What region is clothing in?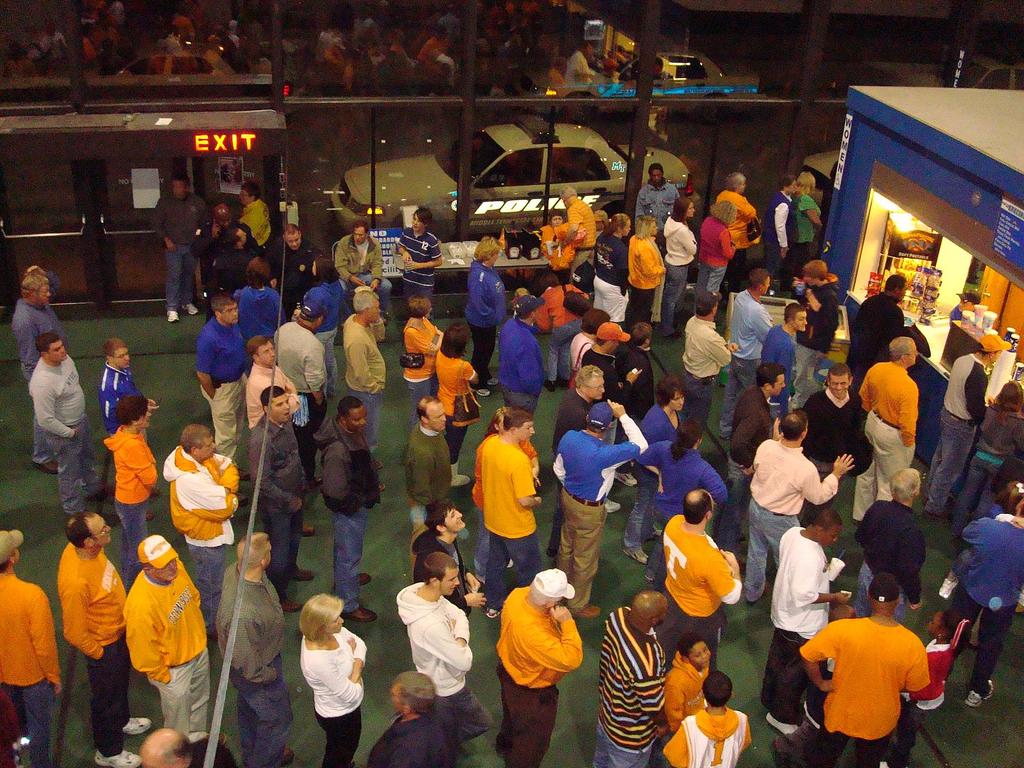
x1=923, y1=352, x2=995, y2=513.
